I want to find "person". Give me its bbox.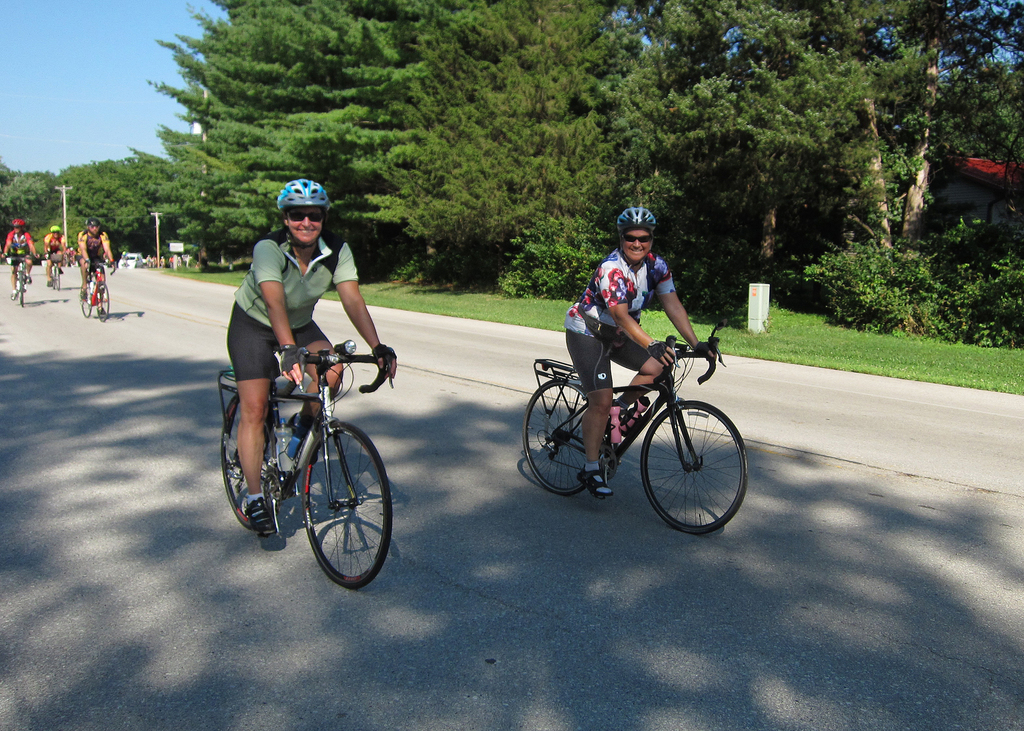
<box>221,222,395,579</box>.
